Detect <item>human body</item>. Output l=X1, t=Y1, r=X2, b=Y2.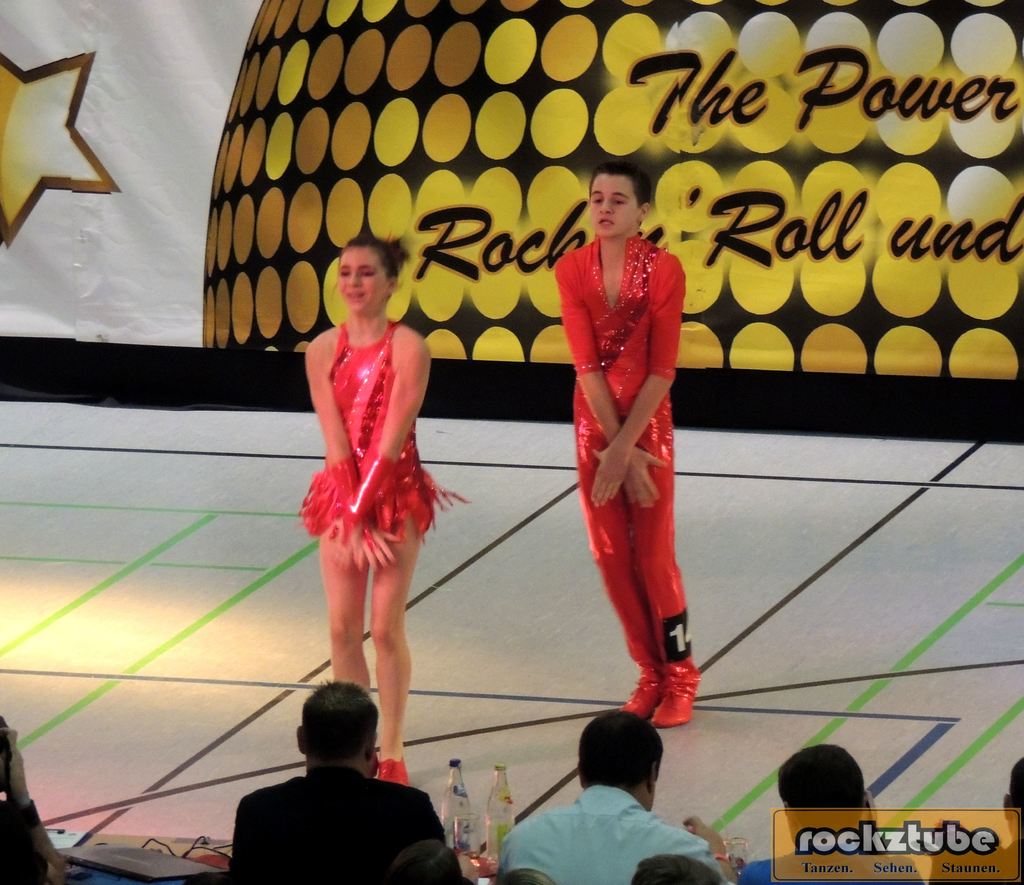
l=725, t=836, r=924, b=884.
